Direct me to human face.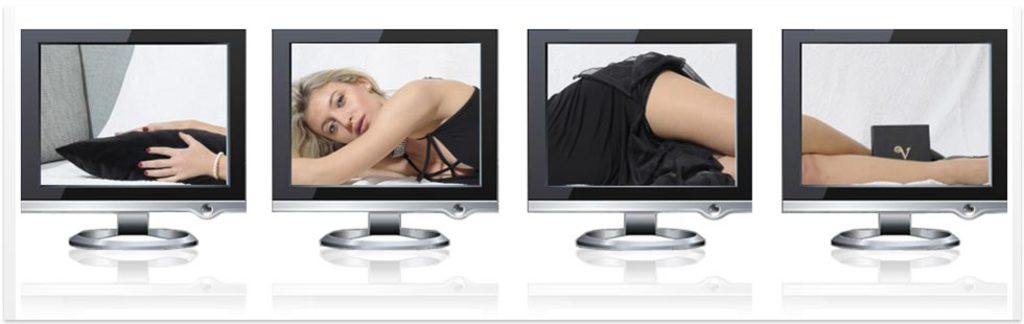
Direction: <region>302, 82, 381, 143</region>.
